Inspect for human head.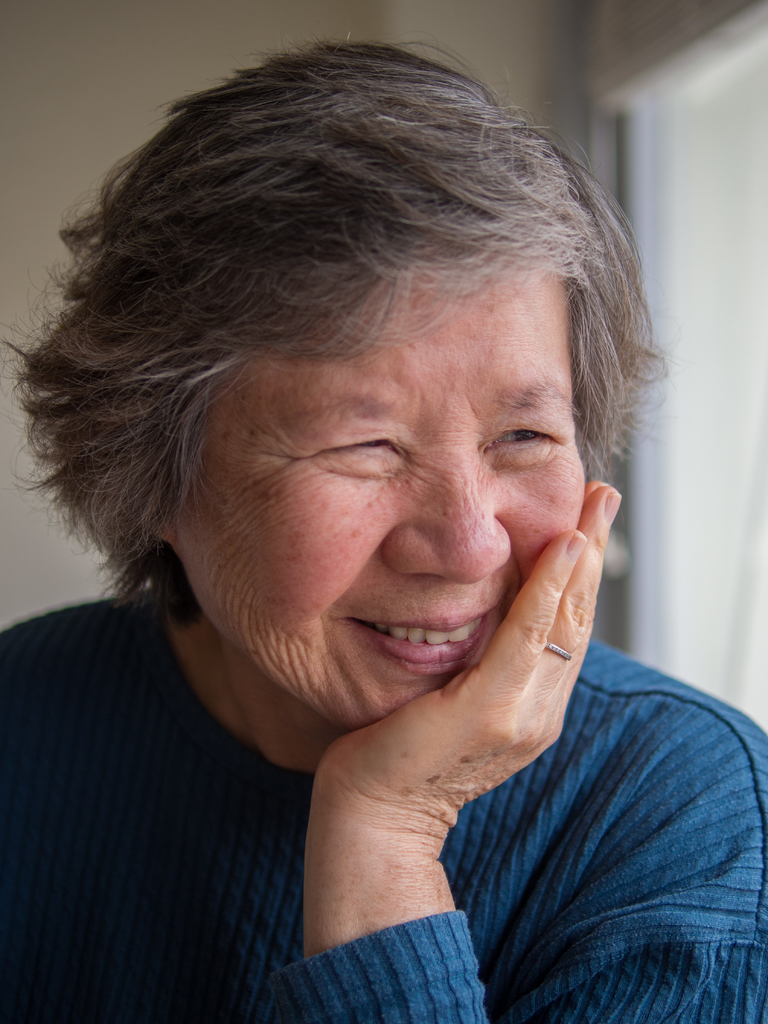
Inspection: (57, 7, 663, 776).
